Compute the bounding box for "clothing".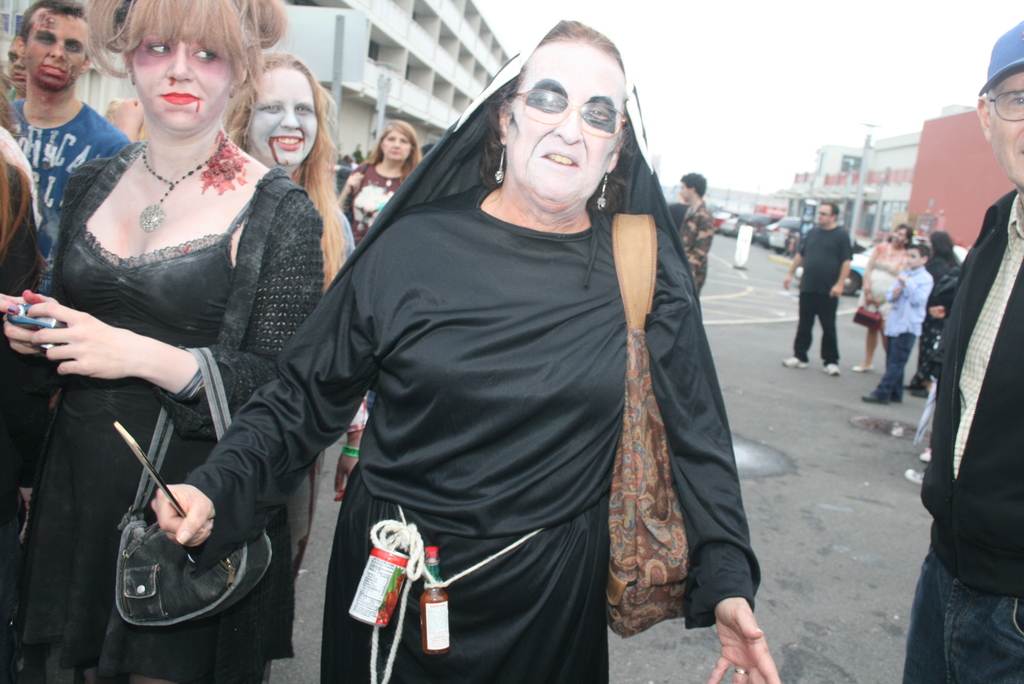
330,158,408,252.
